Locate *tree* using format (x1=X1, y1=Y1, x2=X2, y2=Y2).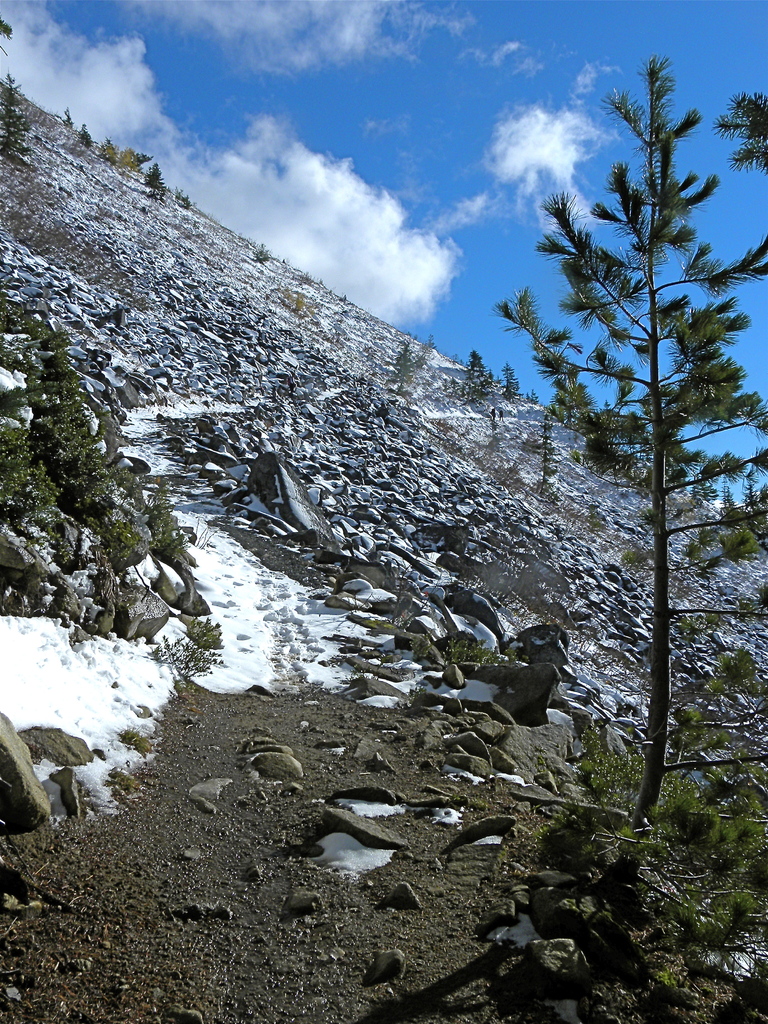
(x1=0, y1=71, x2=31, y2=160).
